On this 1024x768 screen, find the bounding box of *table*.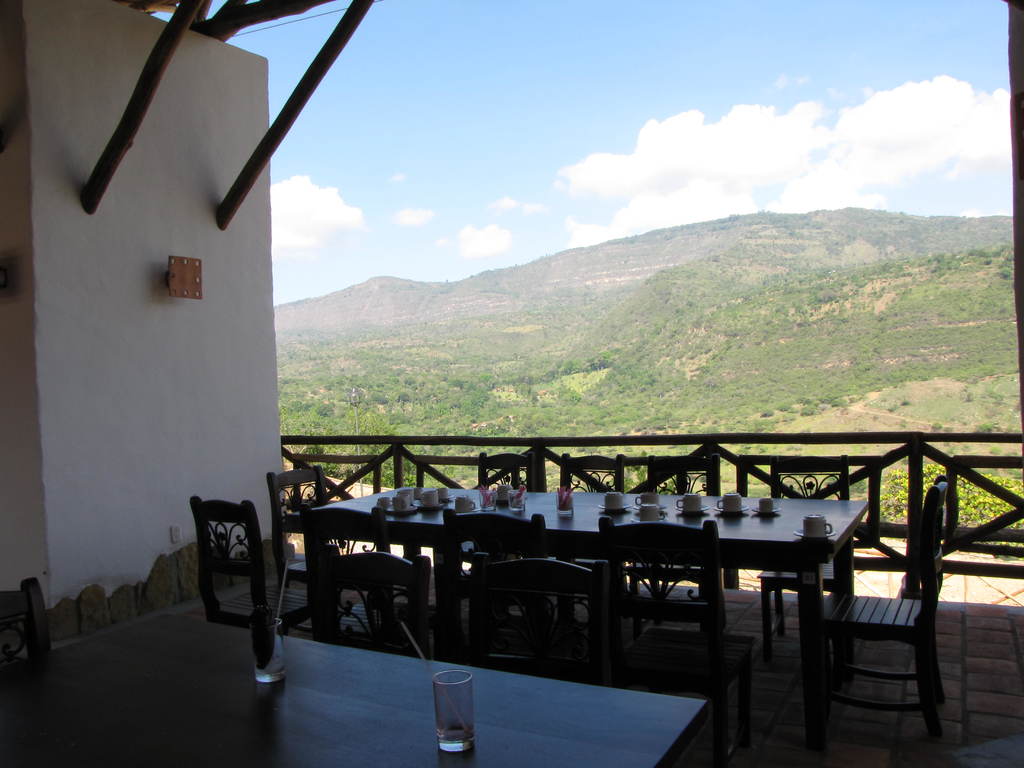
Bounding box: Rect(230, 448, 998, 732).
